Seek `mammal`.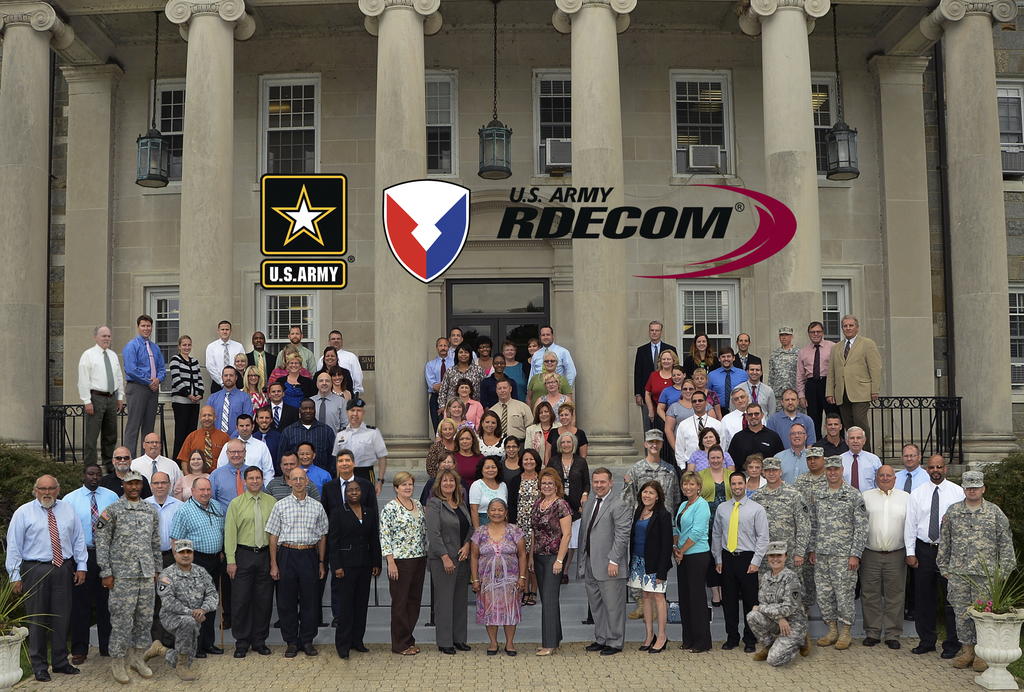
(left=524, top=401, right=563, bottom=463).
